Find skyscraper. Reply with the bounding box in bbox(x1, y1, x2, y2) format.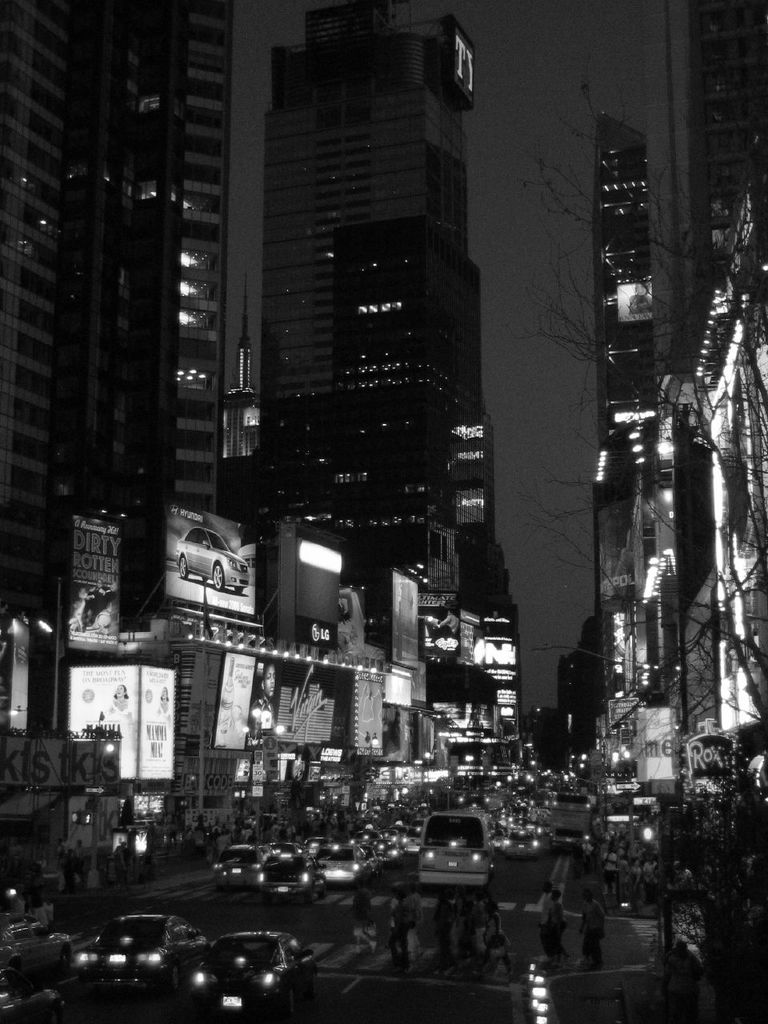
bbox(594, 122, 678, 721).
